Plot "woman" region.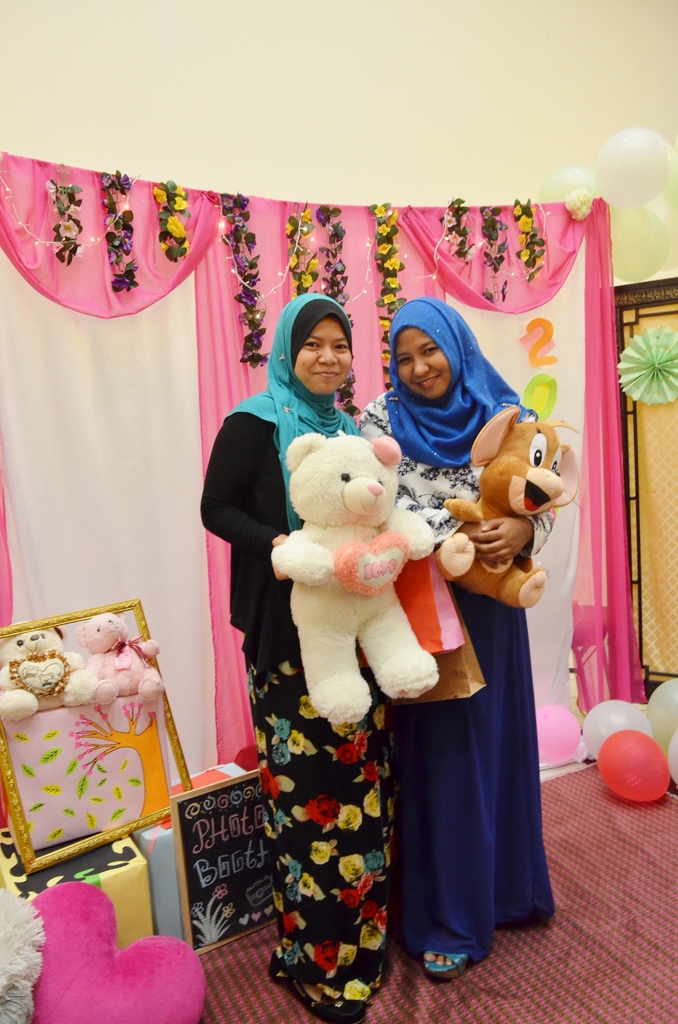
Plotted at bbox=[193, 287, 401, 1023].
